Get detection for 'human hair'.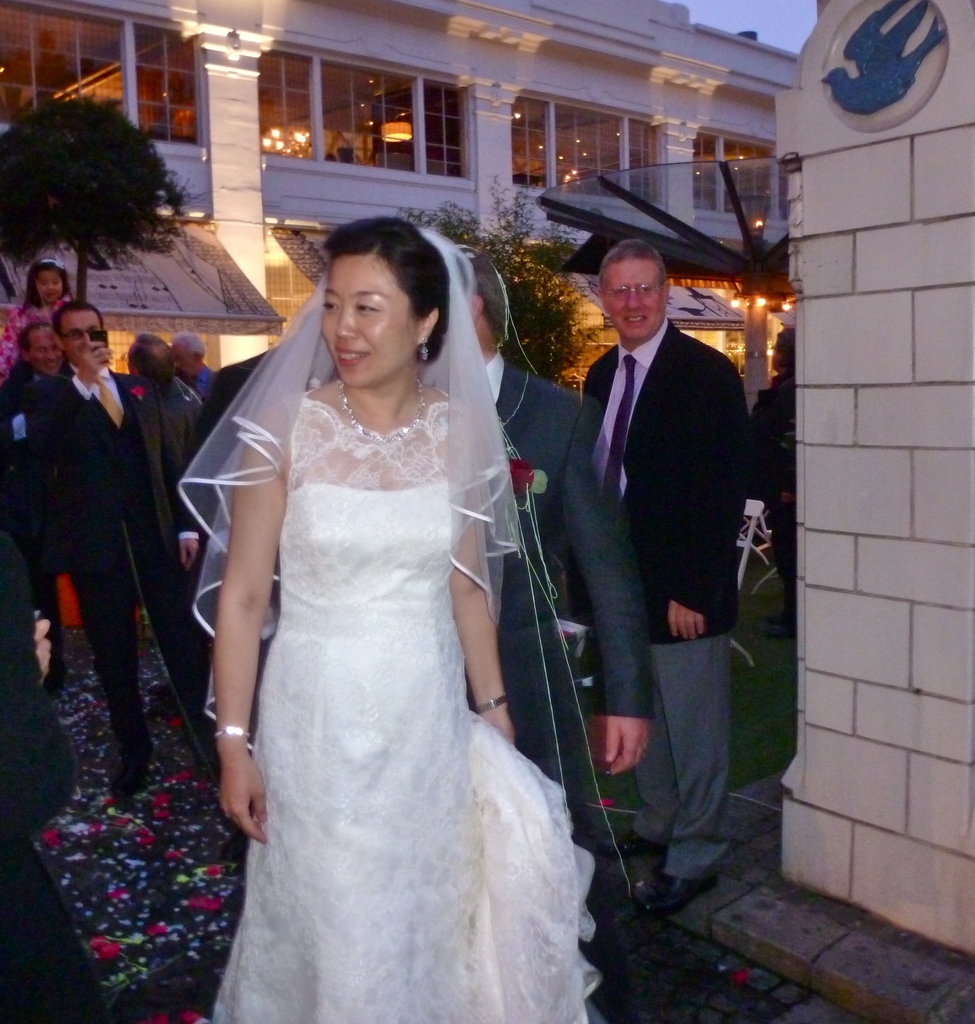
Detection: <region>606, 241, 659, 269</region>.
